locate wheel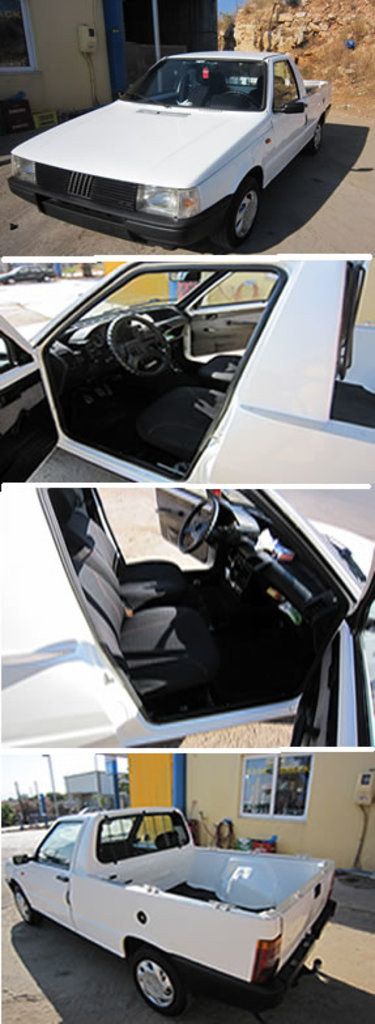
bbox(222, 188, 264, 247)
